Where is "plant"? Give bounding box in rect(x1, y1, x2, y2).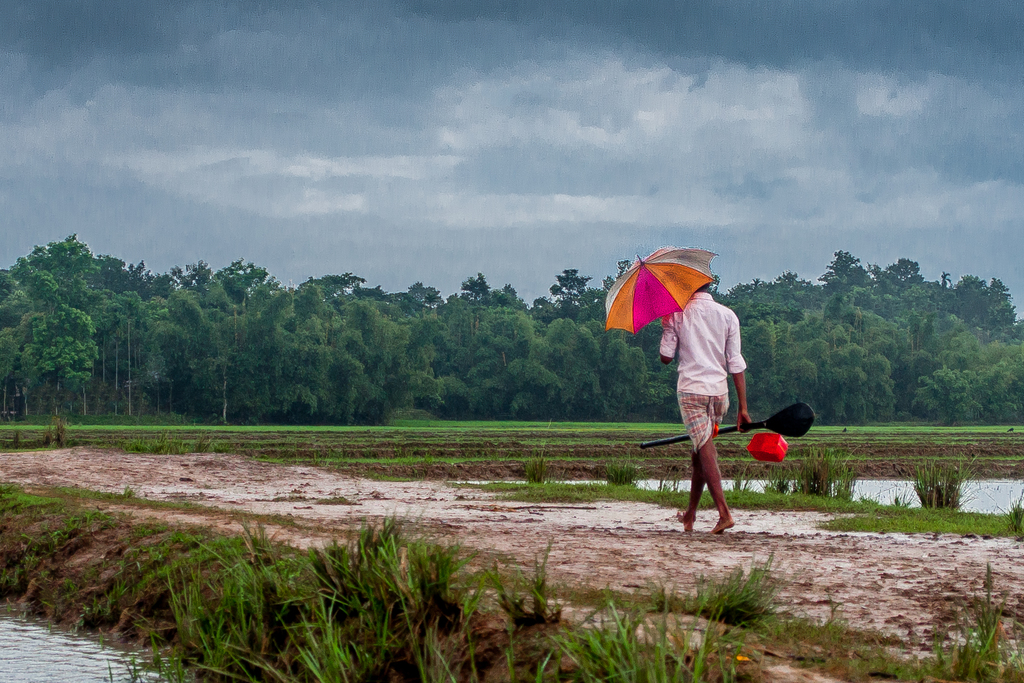
rect(717, 470, 750, 509).
